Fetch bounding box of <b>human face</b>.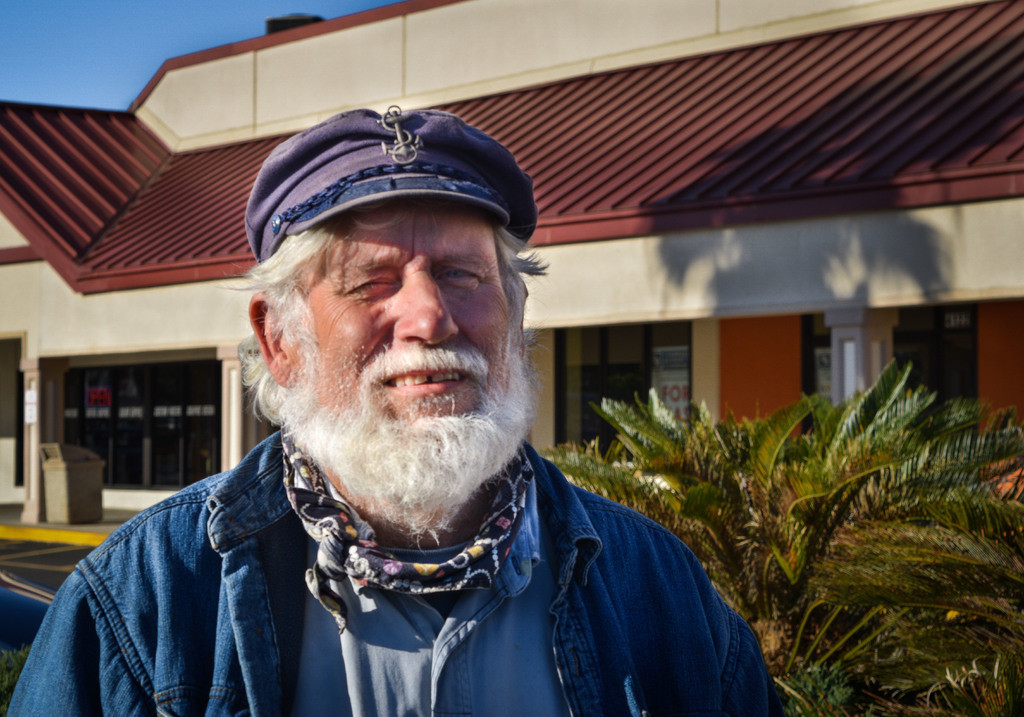
Bbox: bbox(285, 199, 512, 488).
